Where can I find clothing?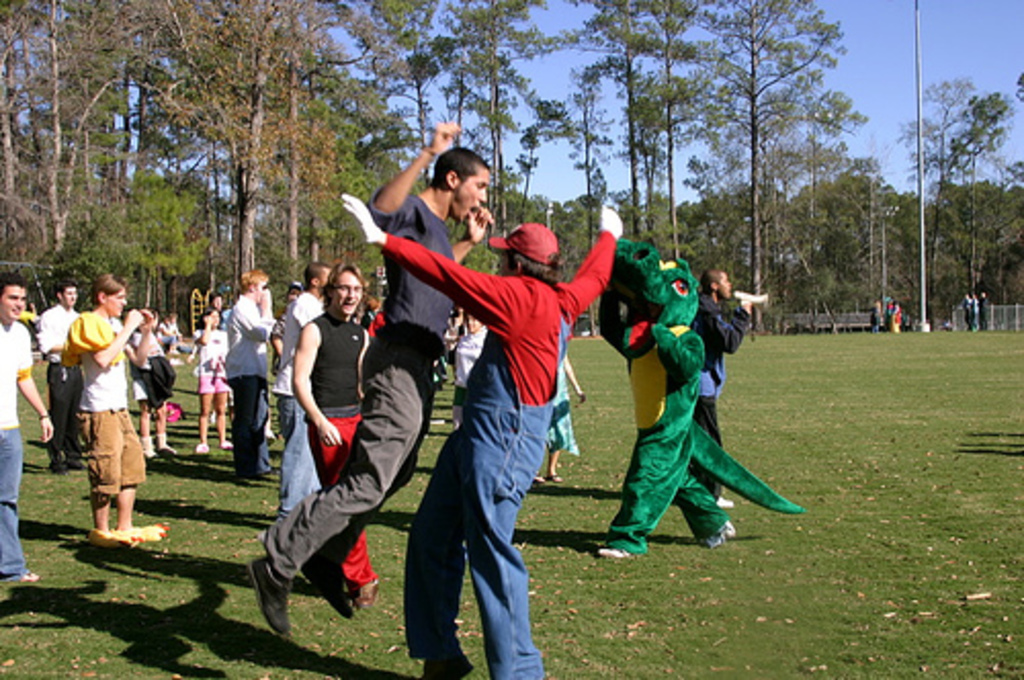
You can find it at pyautogui.locateOnScreen(223, 293, 272, 469).
